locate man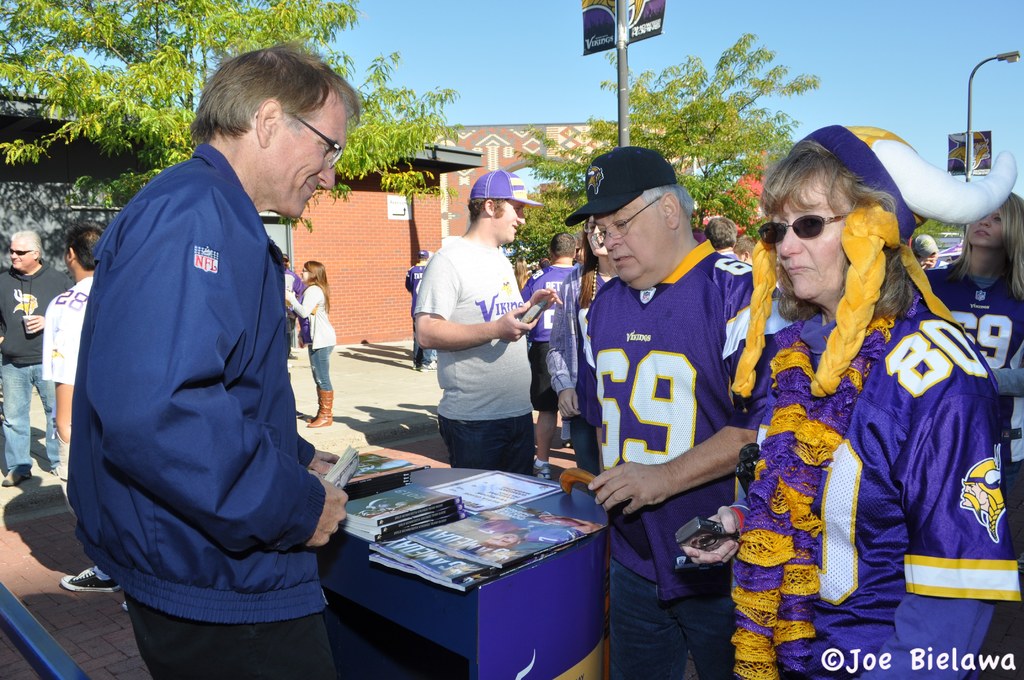
locate(0, 231, 76, 485)
